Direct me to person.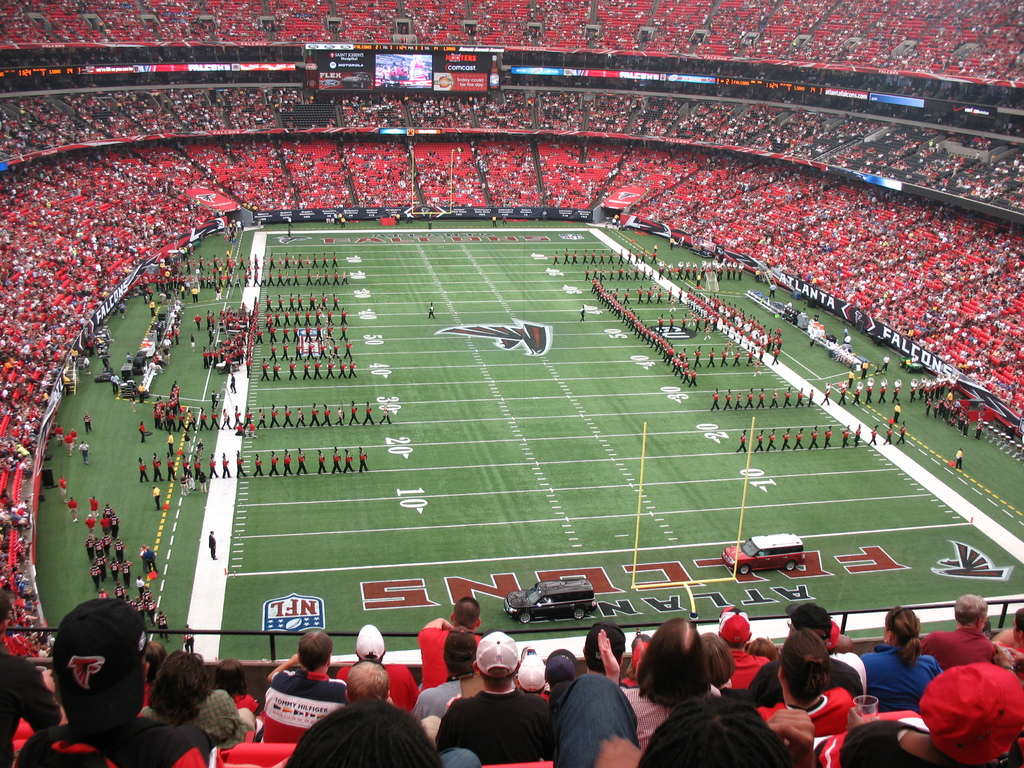
Direction: Rect(808, 387, 815, 406).
